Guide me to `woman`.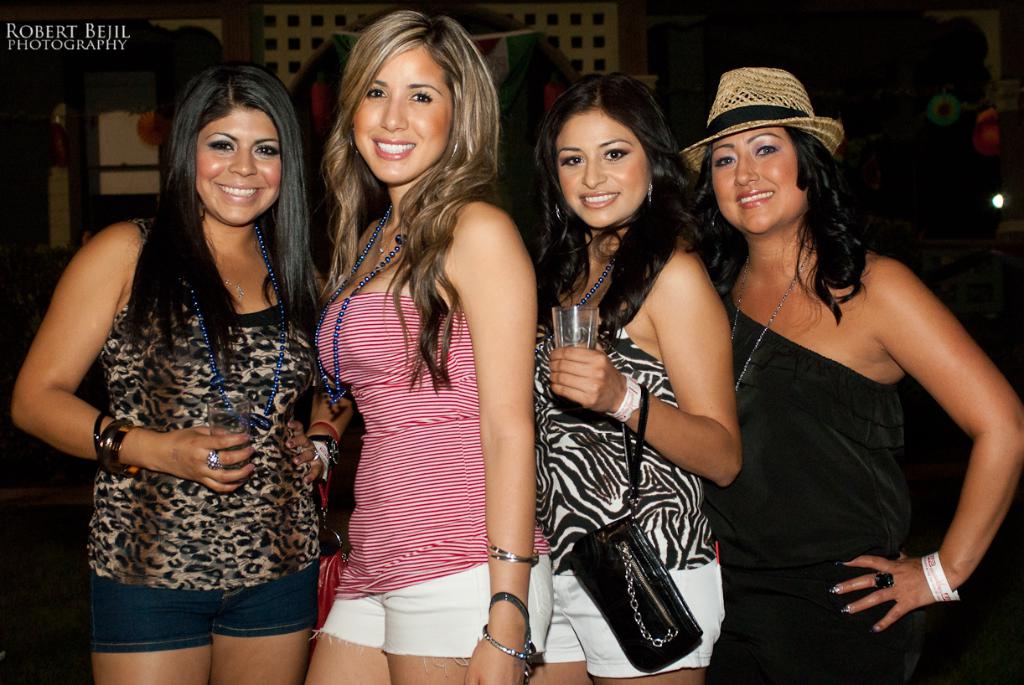
Guidance: bbox(10, 62, 355, 684).
